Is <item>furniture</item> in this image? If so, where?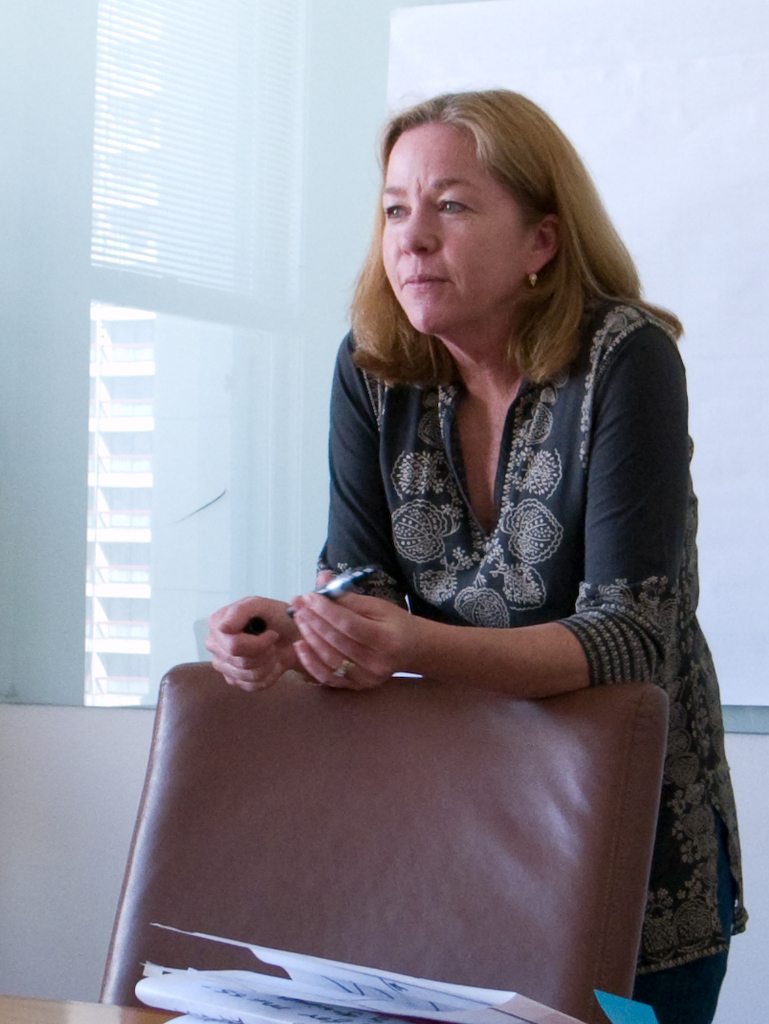
Yes, at bbox=[95, 659, 665, 1023].
